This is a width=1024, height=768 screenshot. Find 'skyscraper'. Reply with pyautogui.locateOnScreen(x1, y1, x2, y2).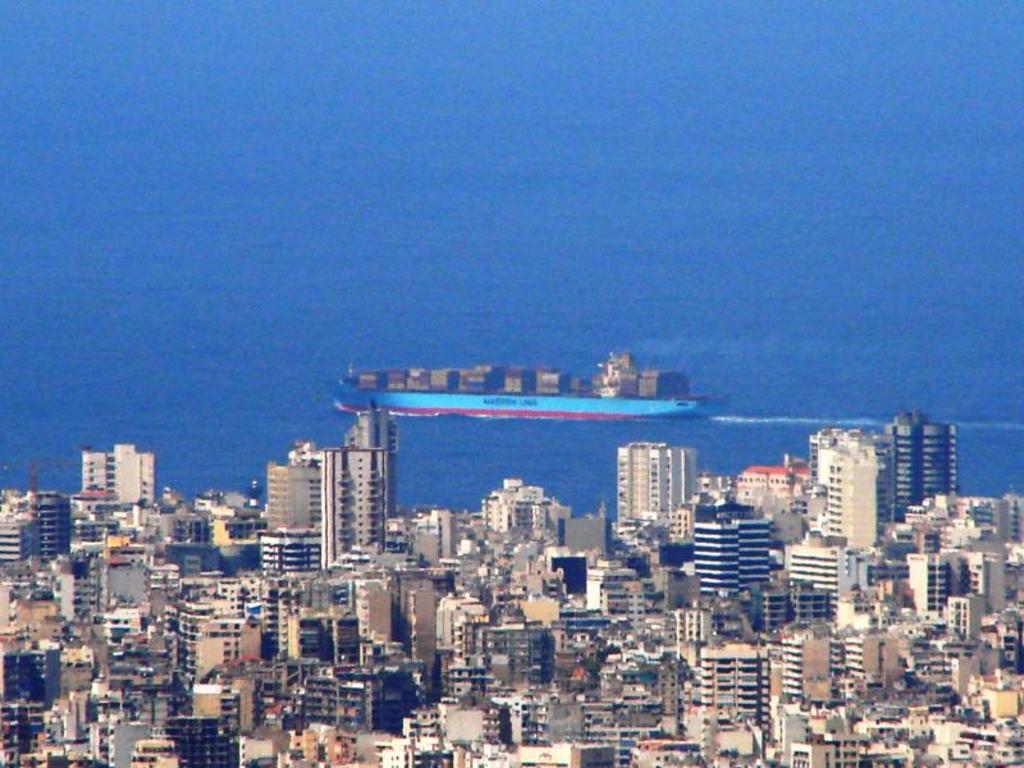
pyautogui.locateOnScreen(882, 404, 964, 548).
